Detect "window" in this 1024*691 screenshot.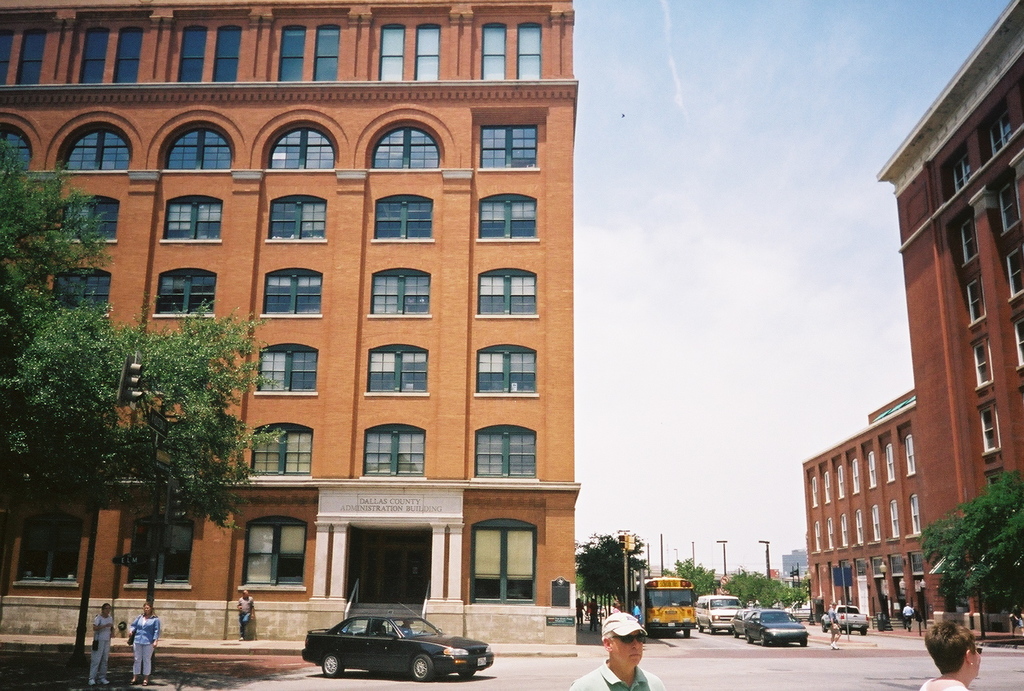
Detection: [370, 126, 439, 169].
